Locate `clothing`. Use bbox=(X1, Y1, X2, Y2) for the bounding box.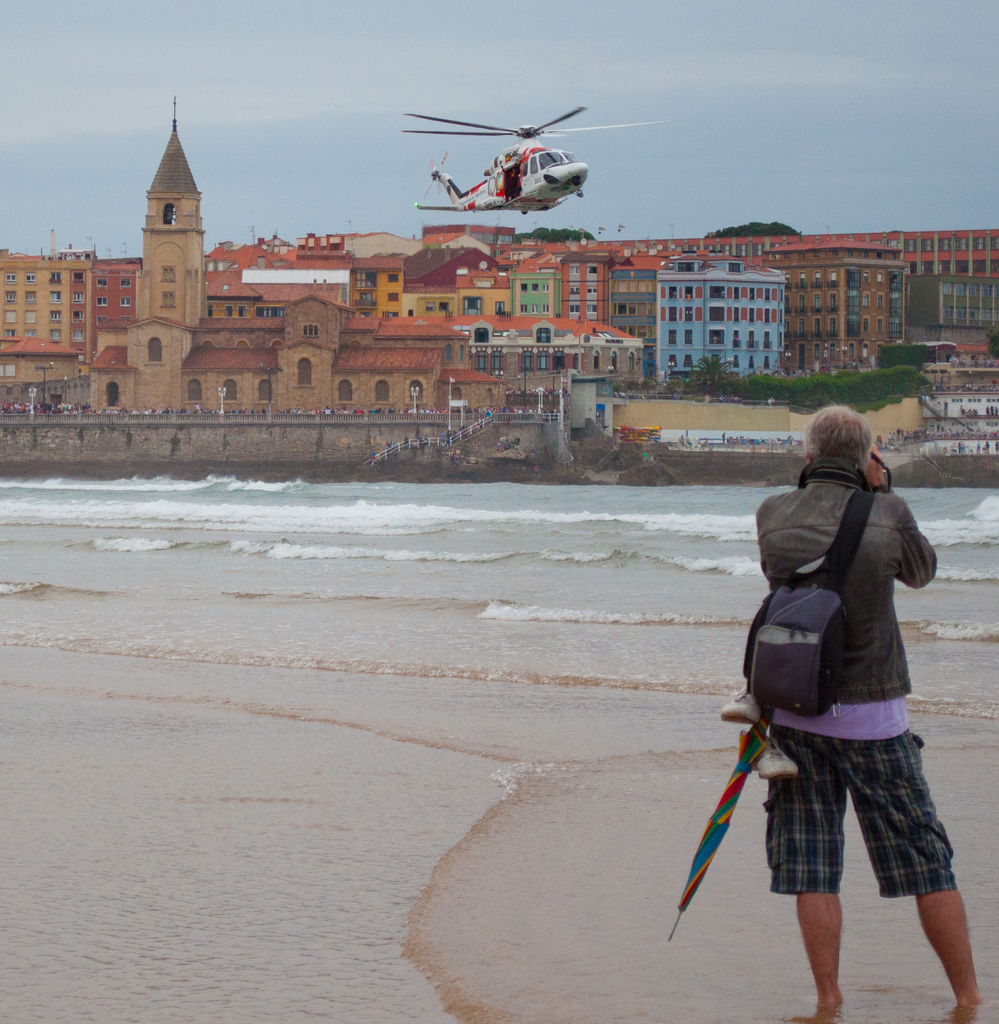
bbox=(735, 438, 948, 844).
